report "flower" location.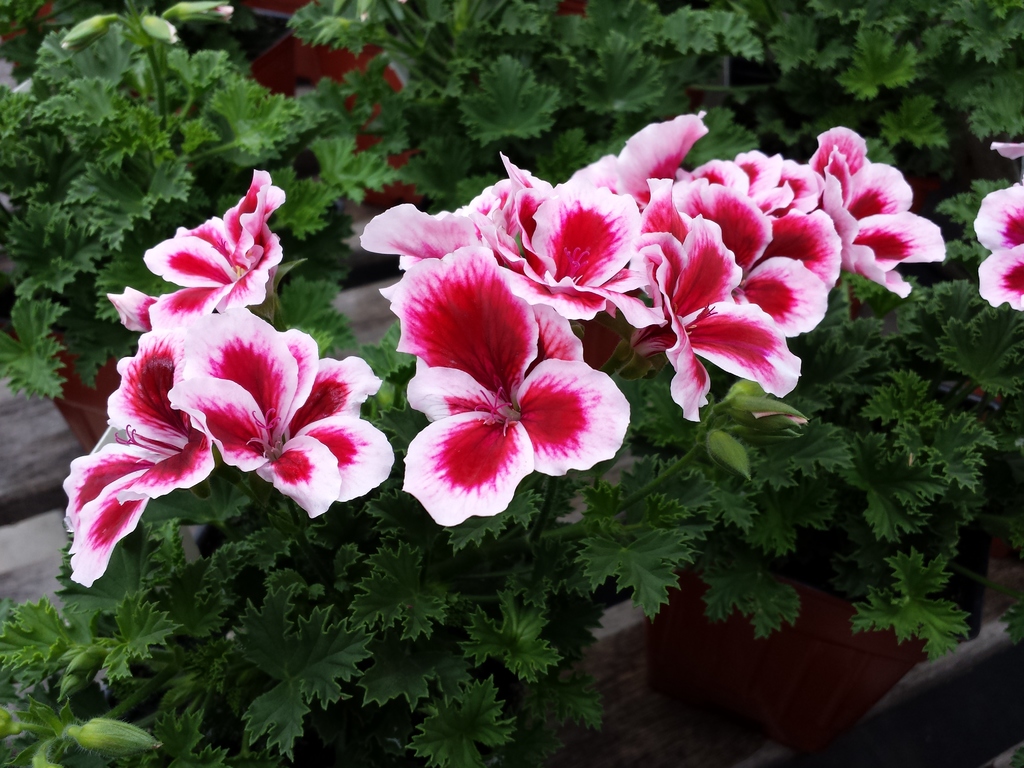
Report: <box>978,135,1023,311</box>.
